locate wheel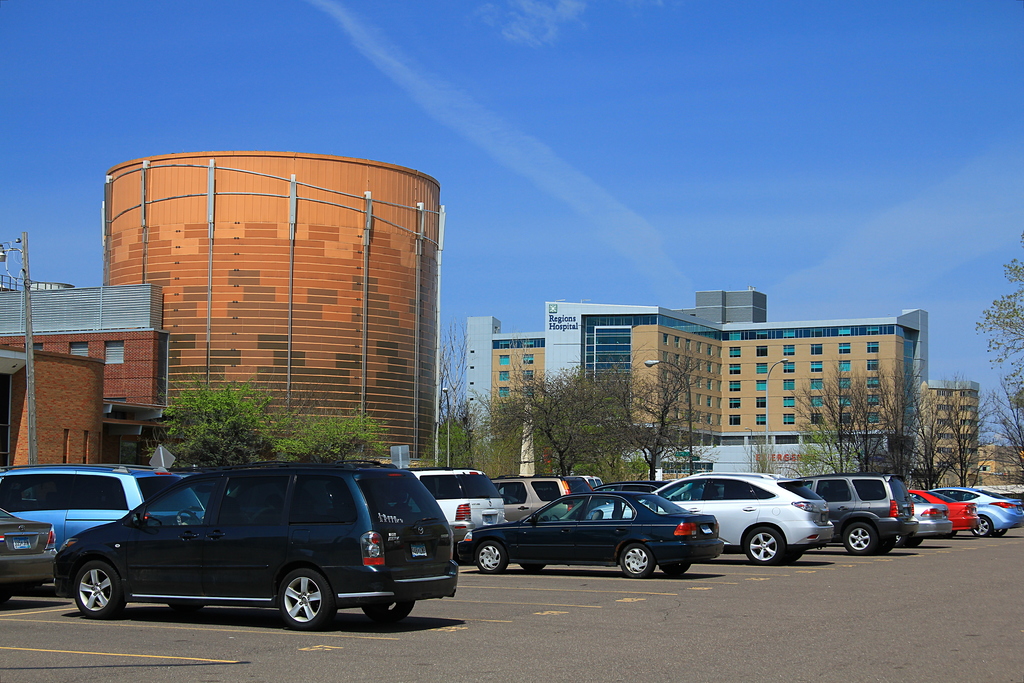
(left=161, top=602, right=204, bottom=614)
